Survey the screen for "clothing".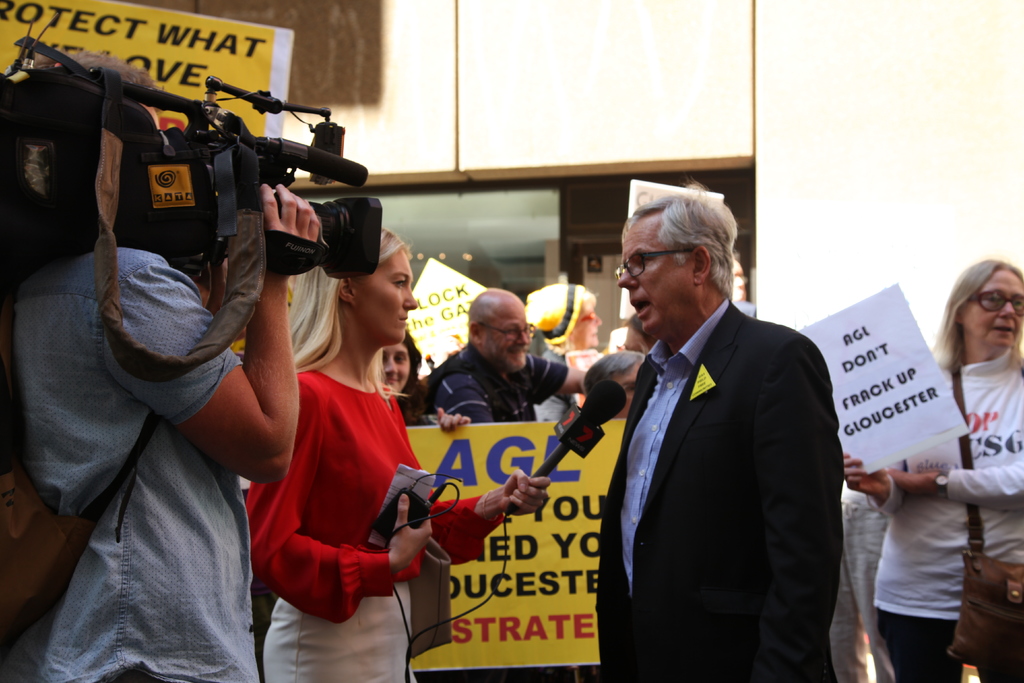
Survey found: box=[390, 395, 445, 429].
